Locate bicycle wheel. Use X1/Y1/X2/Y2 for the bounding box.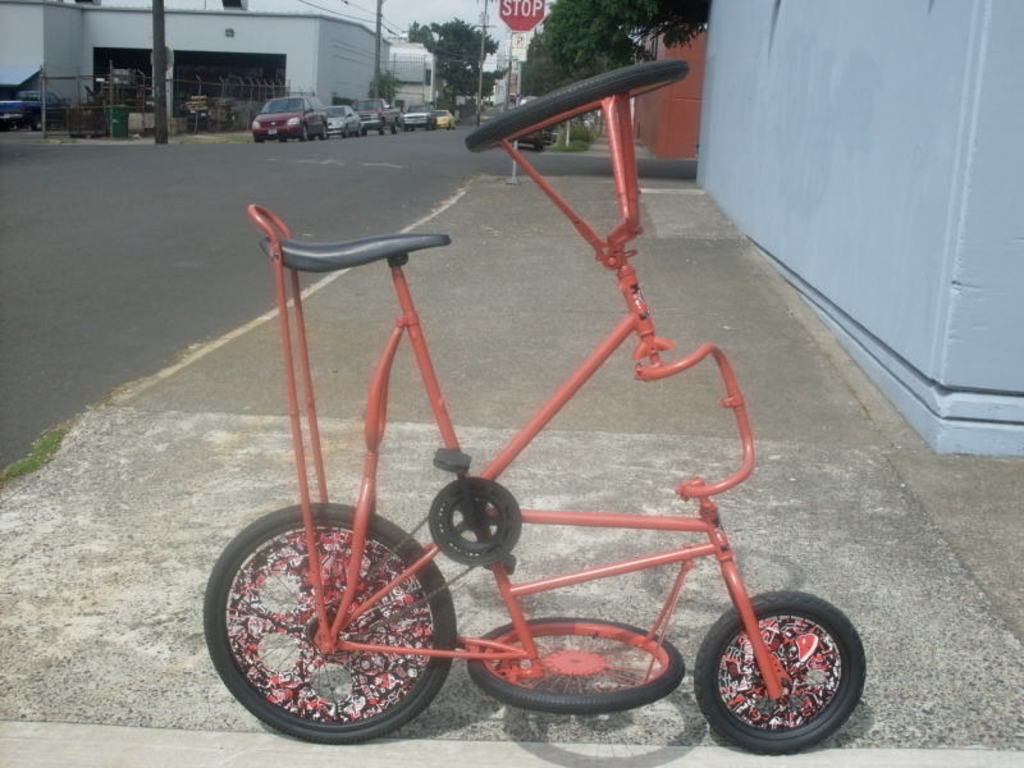
695/591/867/749.
